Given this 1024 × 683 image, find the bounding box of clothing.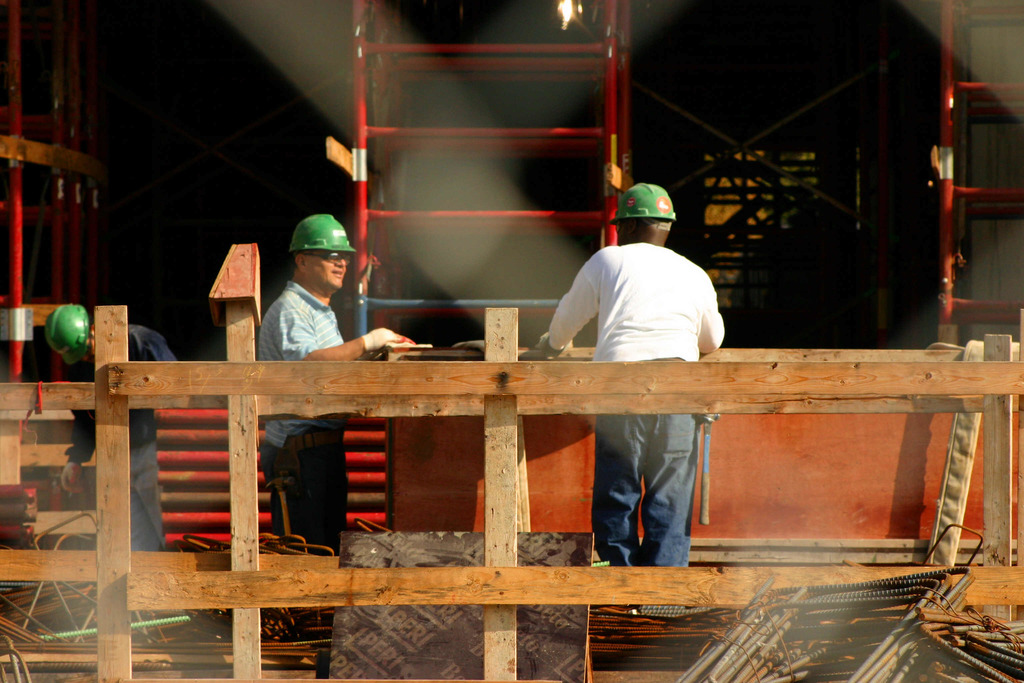
(257,280,345,445).
